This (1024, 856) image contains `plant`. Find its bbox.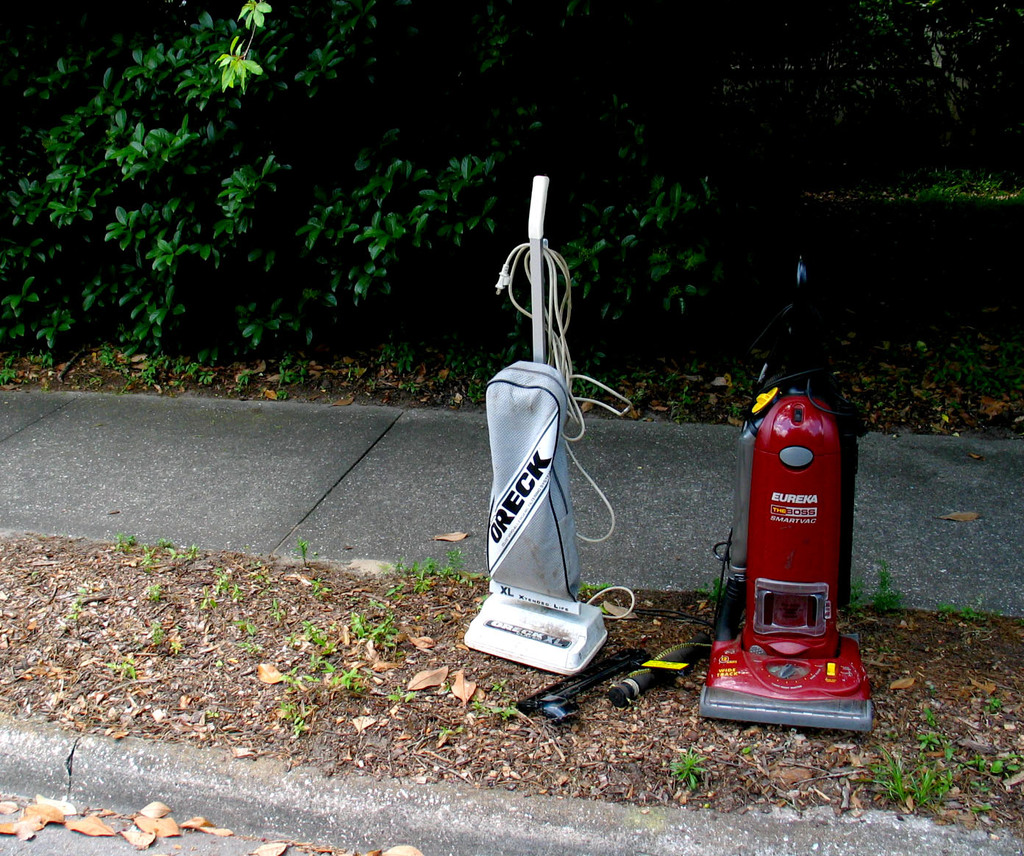
Rect(386, 678, 419, 703).
